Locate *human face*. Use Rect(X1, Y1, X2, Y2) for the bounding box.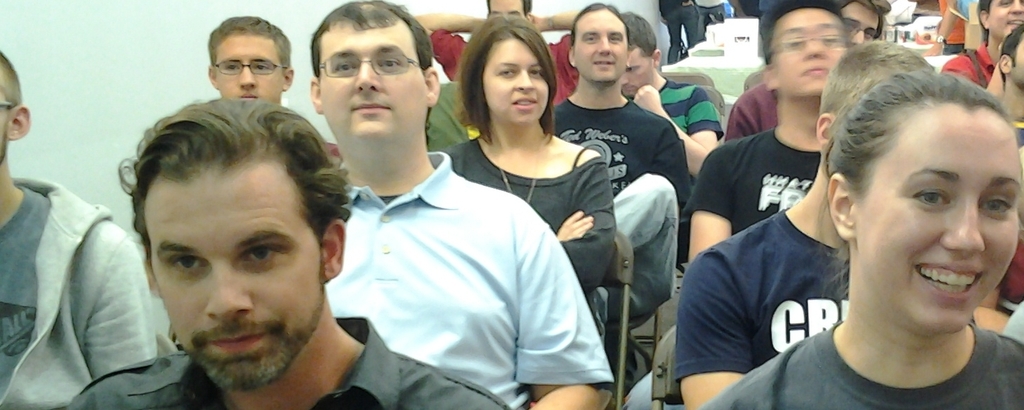
Rect(988, 1, 1023, 40).
